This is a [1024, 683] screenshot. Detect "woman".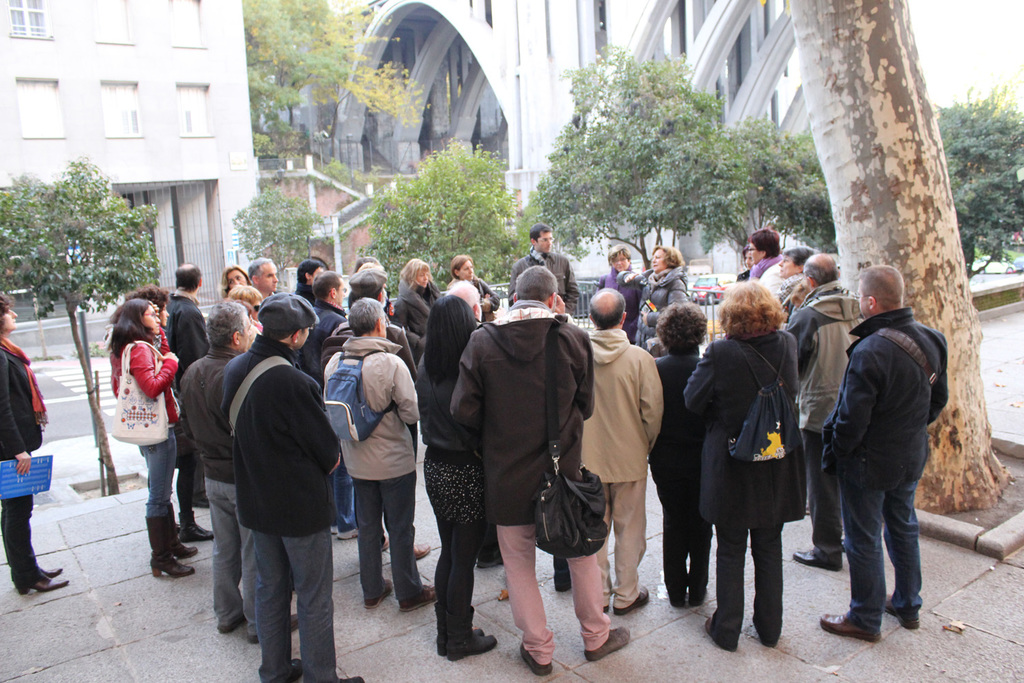
bbox(767, 247, 819, 323).
